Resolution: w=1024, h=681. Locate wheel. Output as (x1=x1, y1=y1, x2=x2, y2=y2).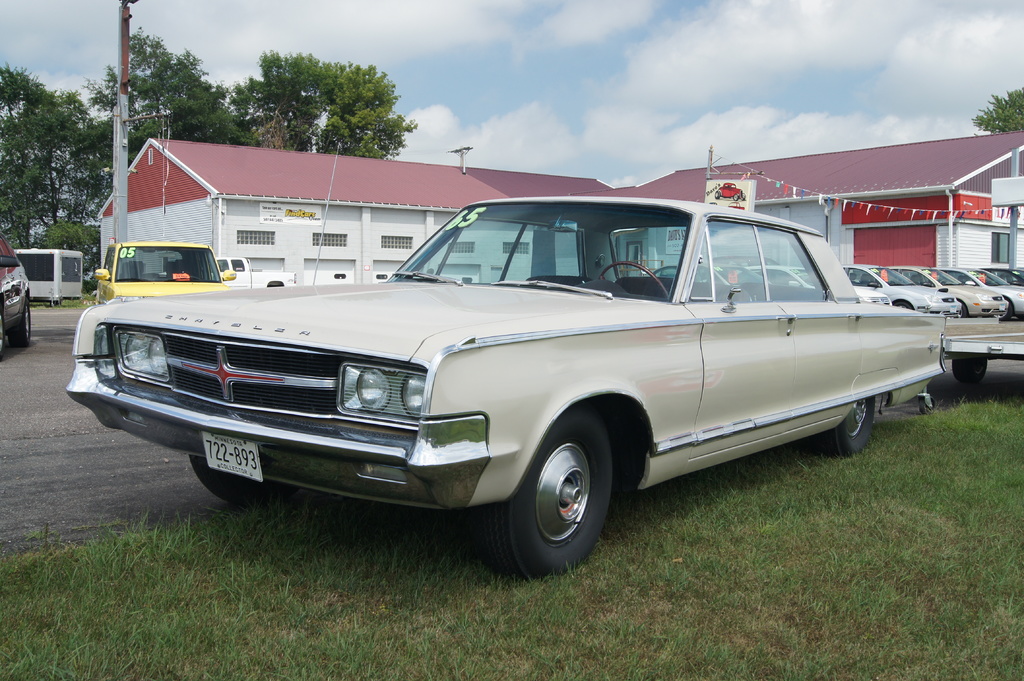
(x1=189, y1=450, x2=282, y2=501).
